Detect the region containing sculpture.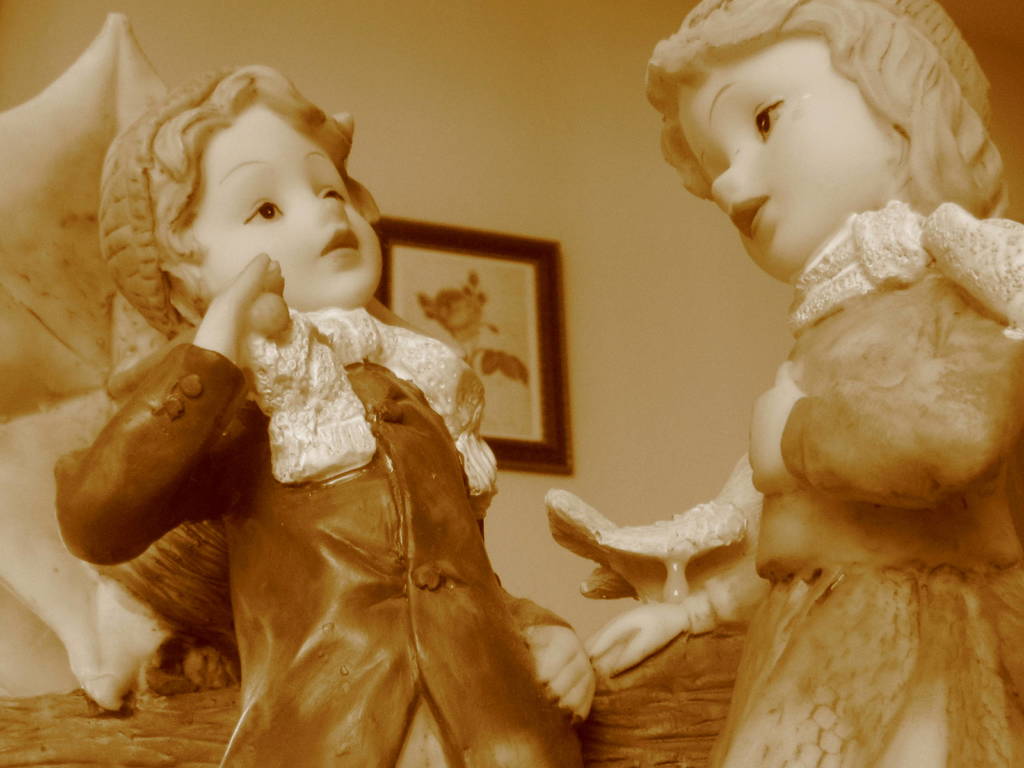
left=585, top=36, right=1023, bottom=756.
